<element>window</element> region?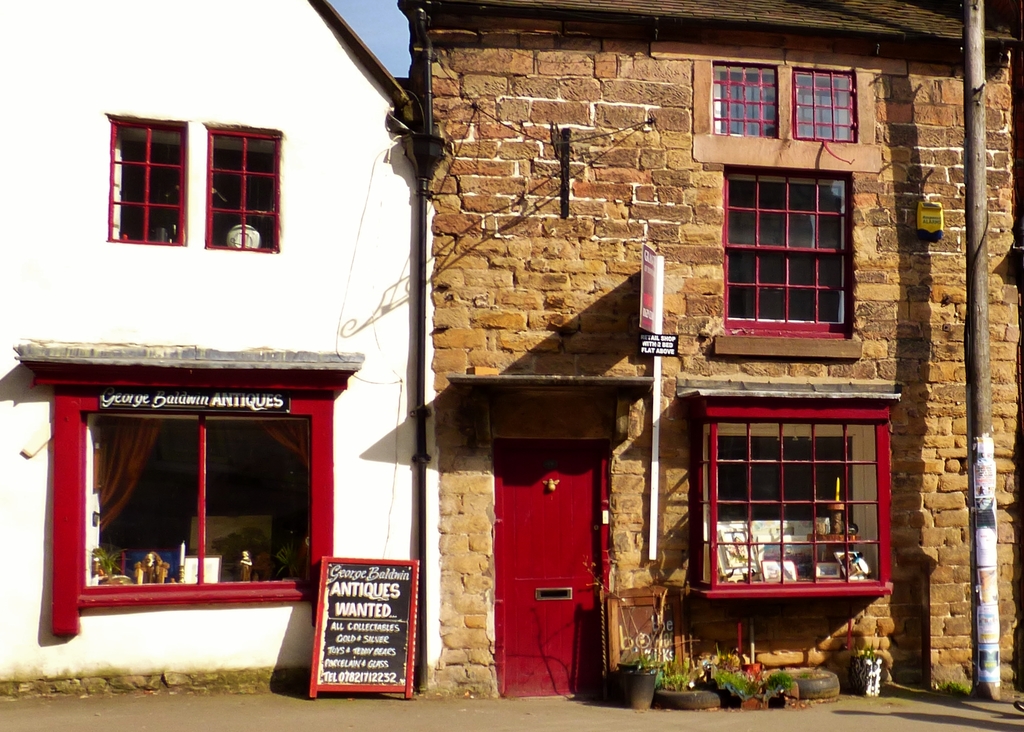
bbox=[206, 122, 286, 255]
